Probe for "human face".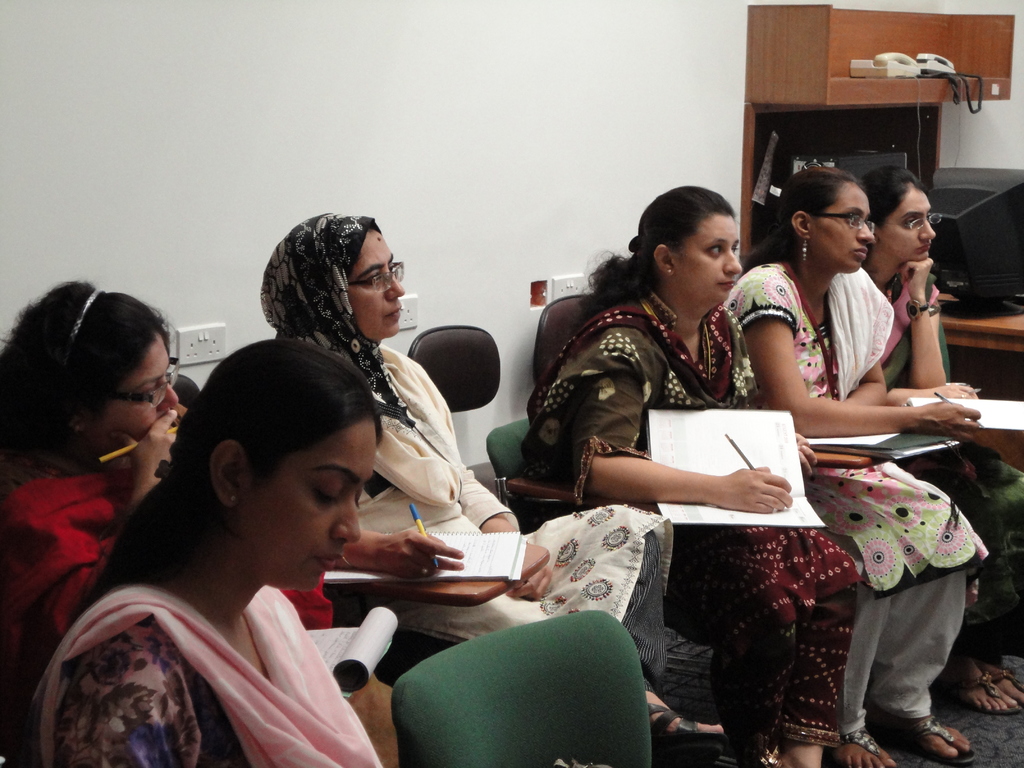
Probe result: [left=812, top=184, right=873, bottom=270].
